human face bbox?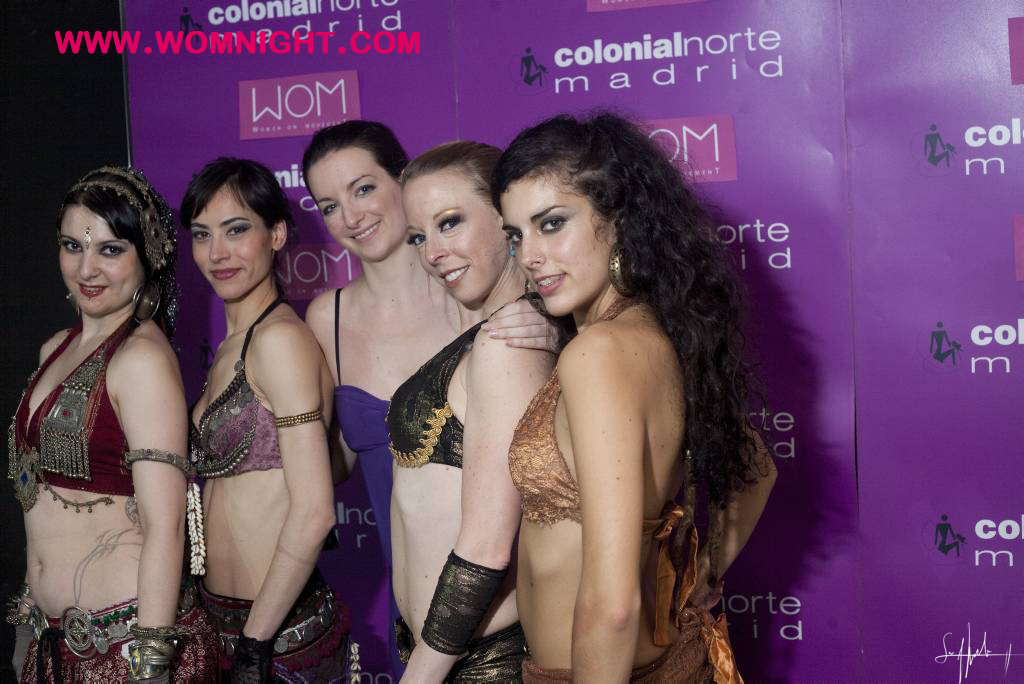
left=188, top=177, right=277, bottom=300
